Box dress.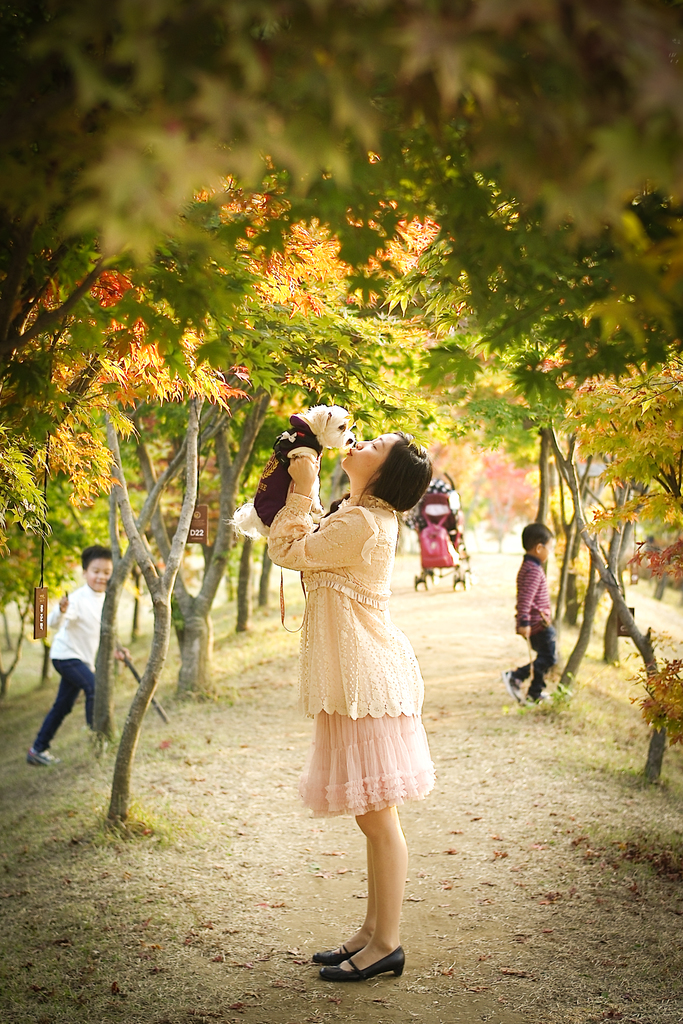
[left=262, top=476, right=430, bottom=819].
